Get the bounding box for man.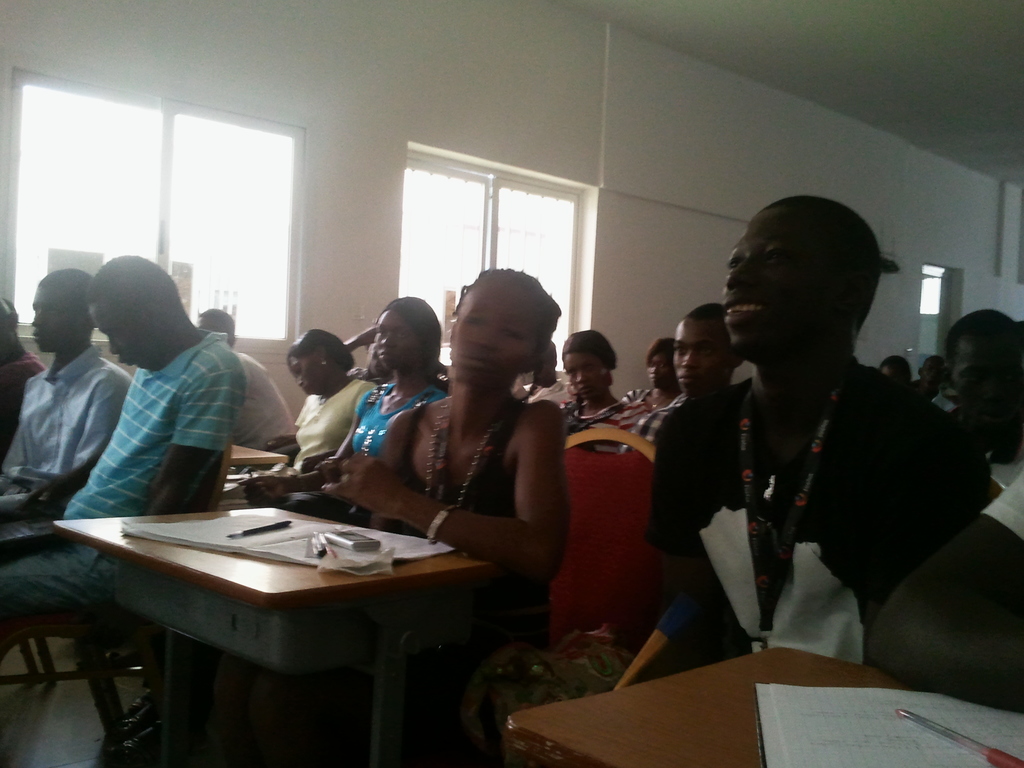
<region>0, 248, 246, 652</region>.
